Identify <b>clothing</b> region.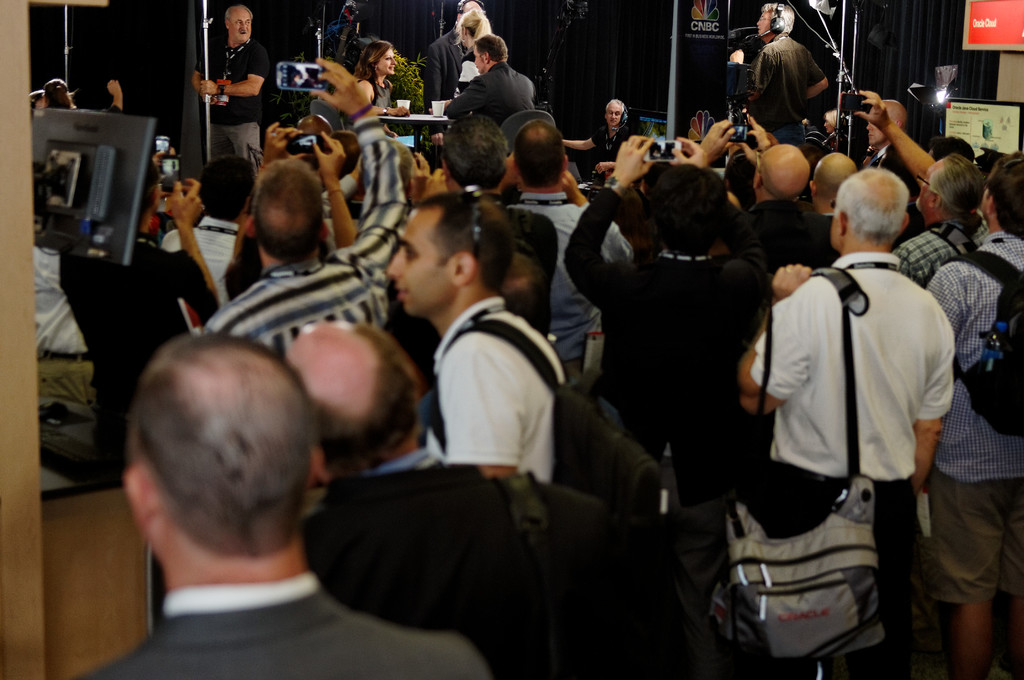
Region: bbox=(927, 228, 1023, 602).
